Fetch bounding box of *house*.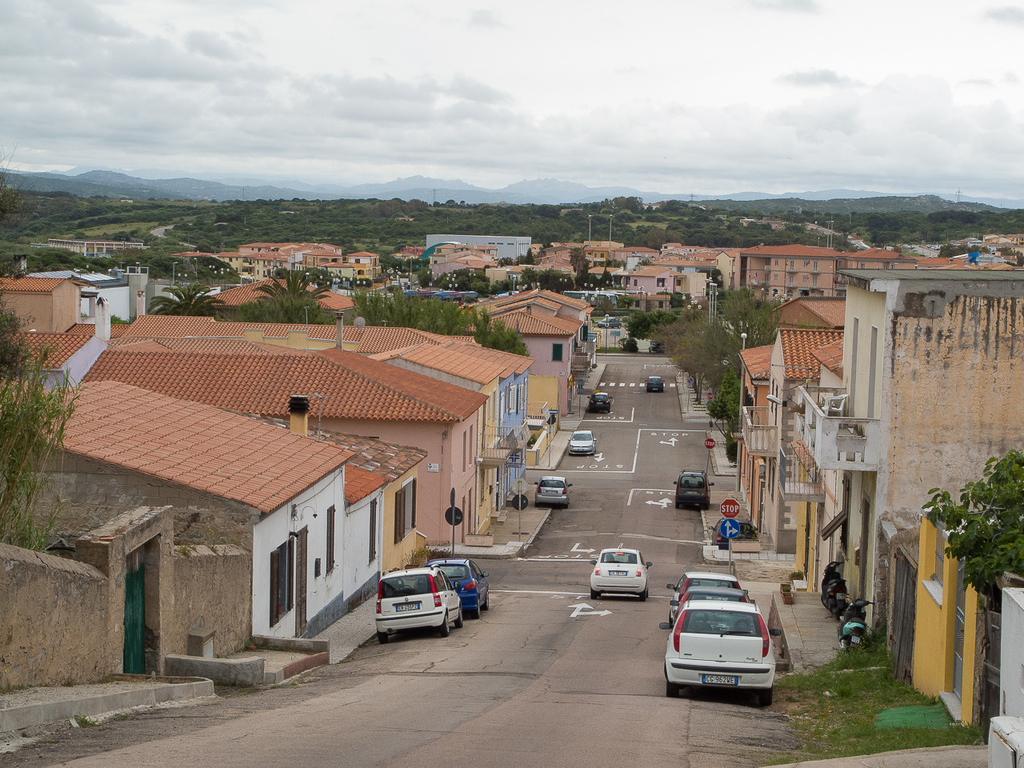
Bbox: (x1=77, y1=330, x2=490, y2=540).
